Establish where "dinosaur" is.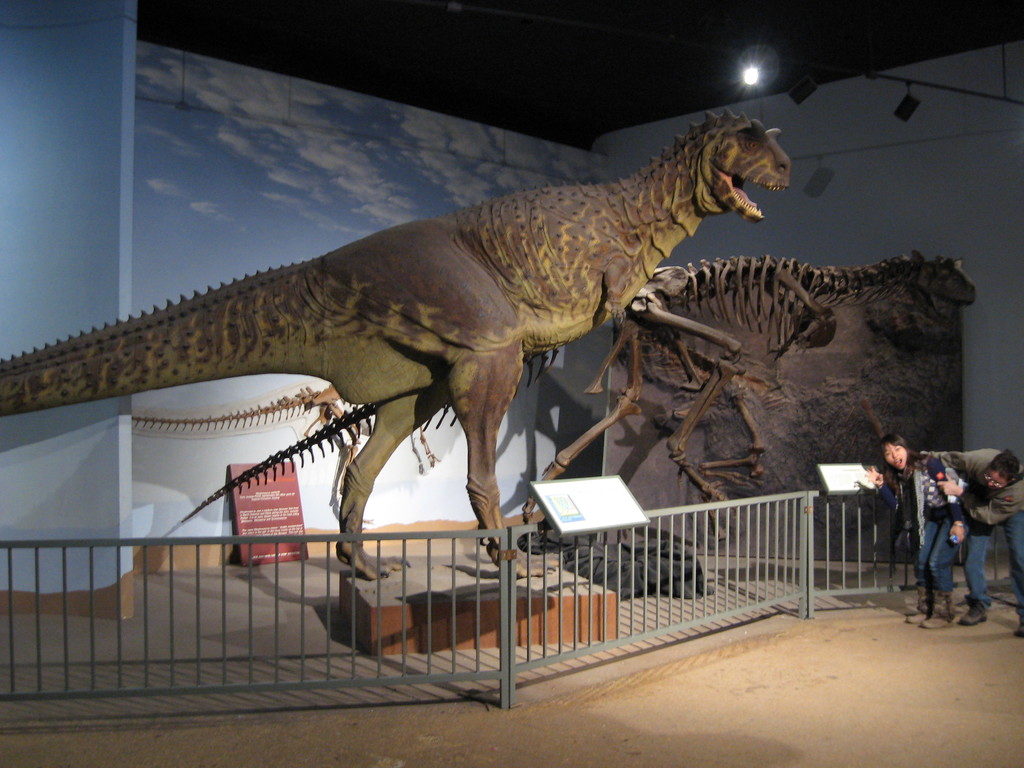
Established at [x1=0, y1=108, x2=791, y2=580].
